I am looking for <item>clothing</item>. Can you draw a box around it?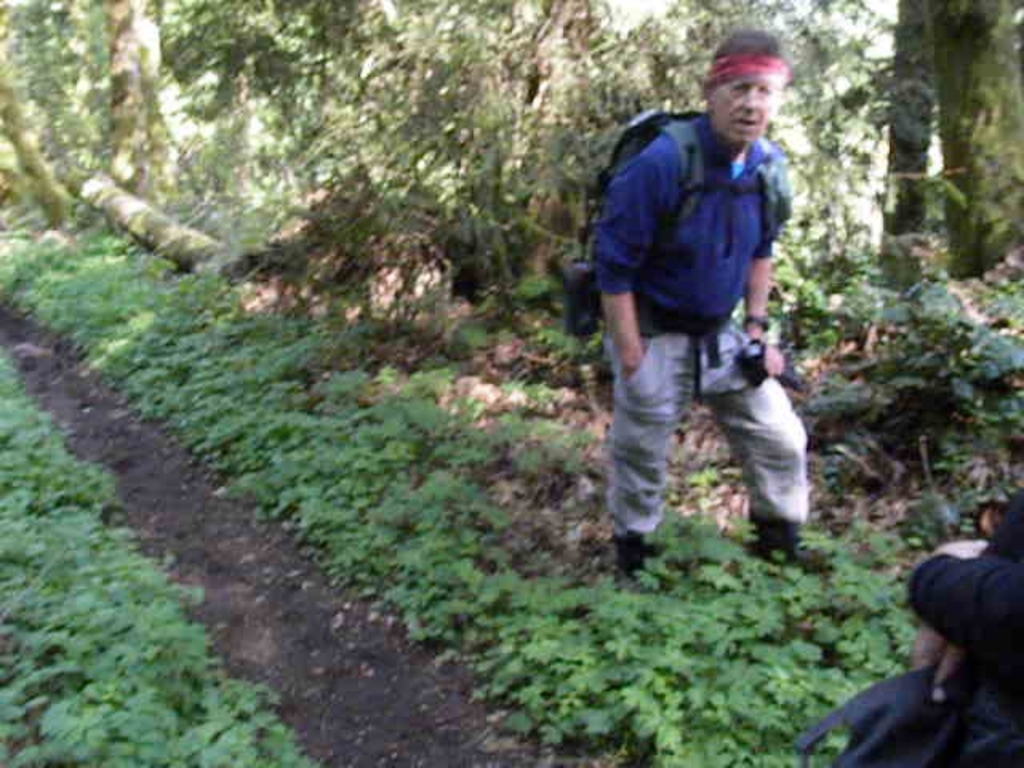
Sure, the bounding box is {"x1": 803, "y1": 480, "x2": 1022, "y2": 766}.
